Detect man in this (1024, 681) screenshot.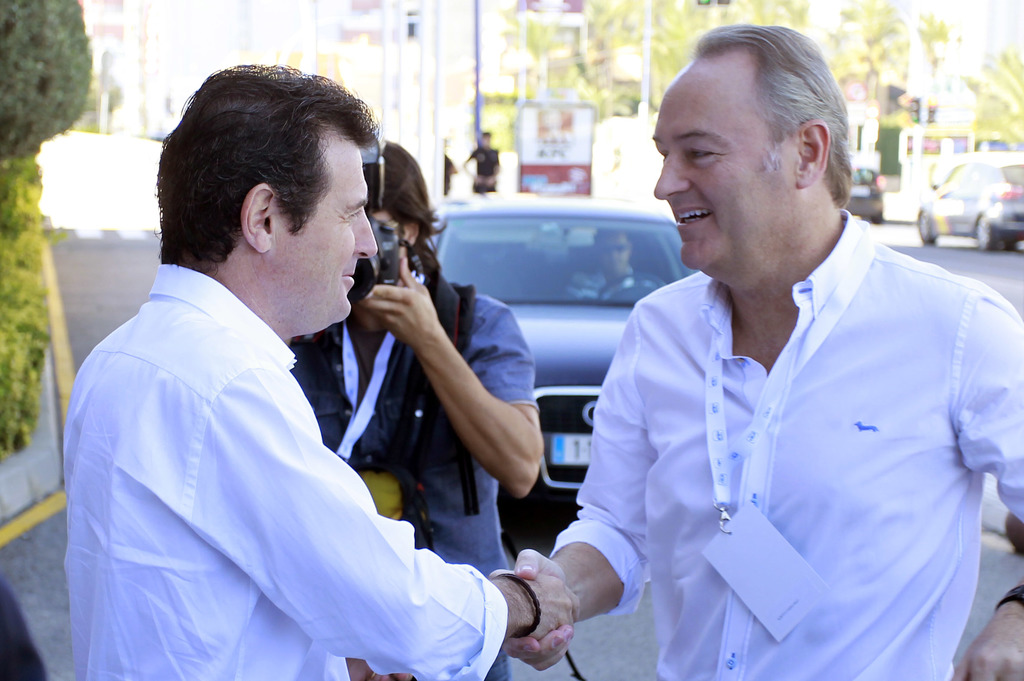
Detection: left=290, top=136, right=552, bottom=577.
